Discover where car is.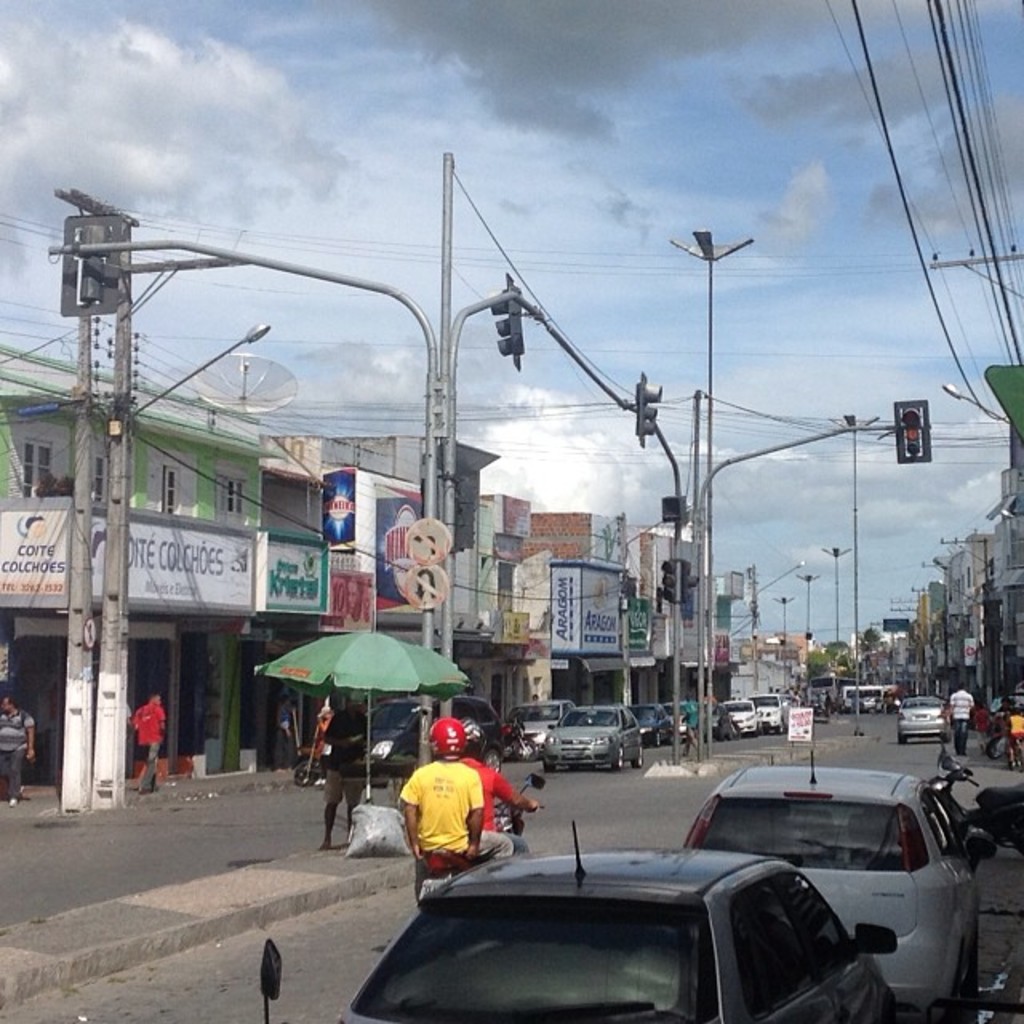
Discovered at x1=507, y1=704, x2=576, y2=754.
